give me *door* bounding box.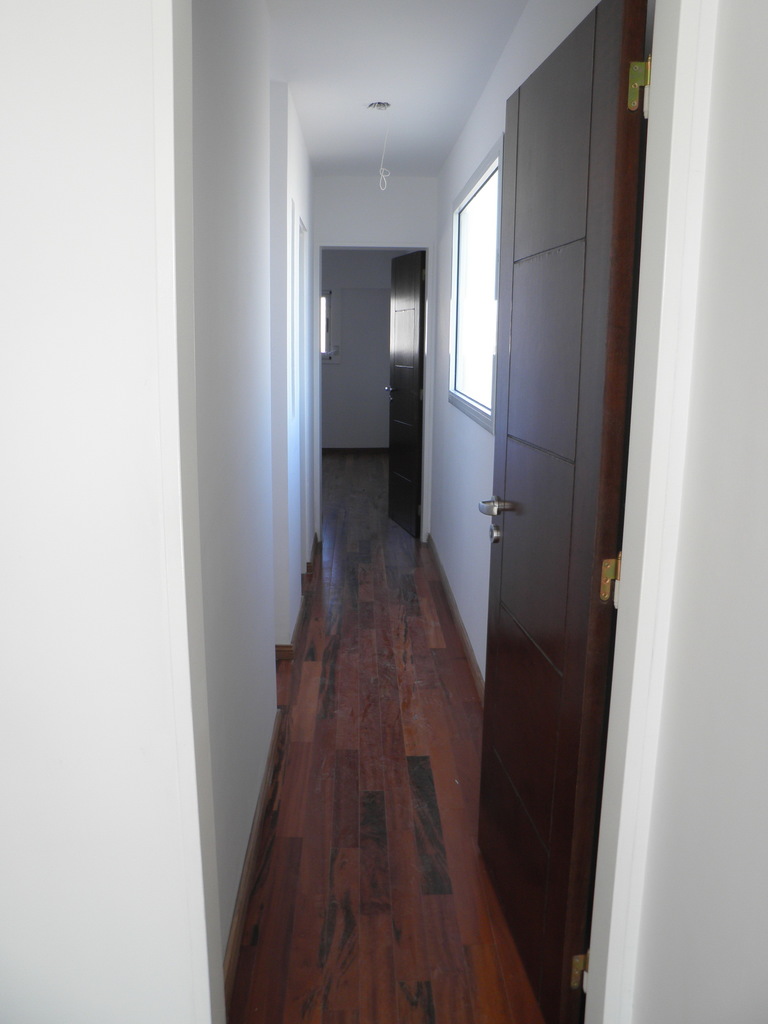
bbox=[454, 65, 669, 938].
